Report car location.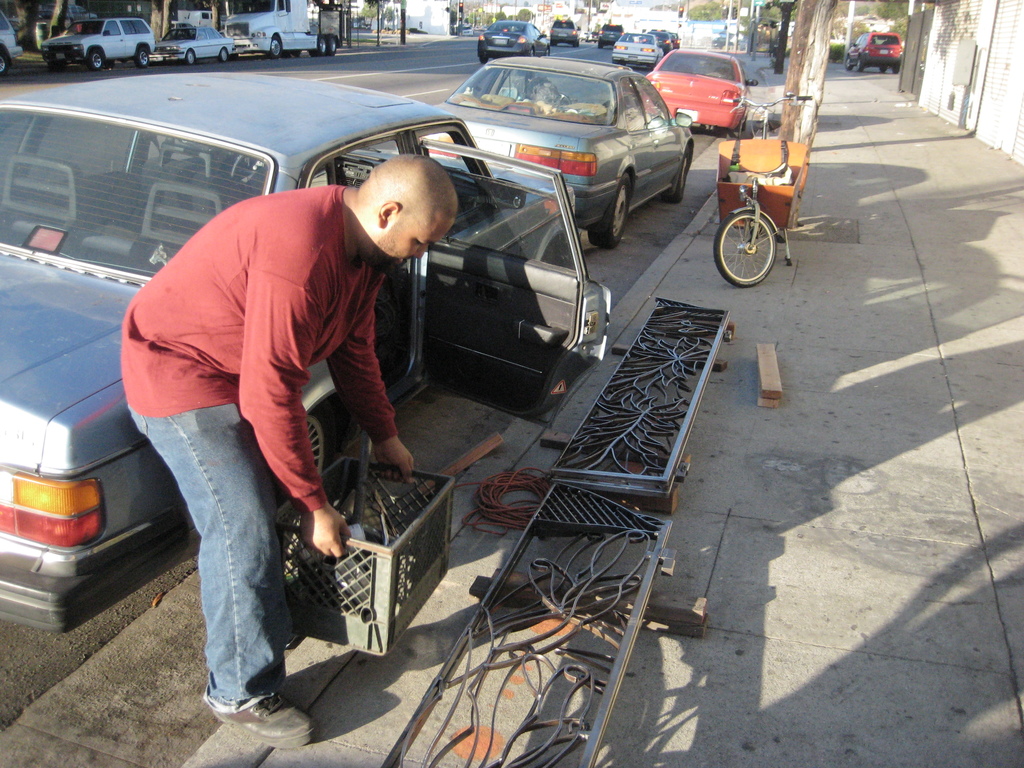
Report: [x1=647, y1=48, x2=755, y2=127].
